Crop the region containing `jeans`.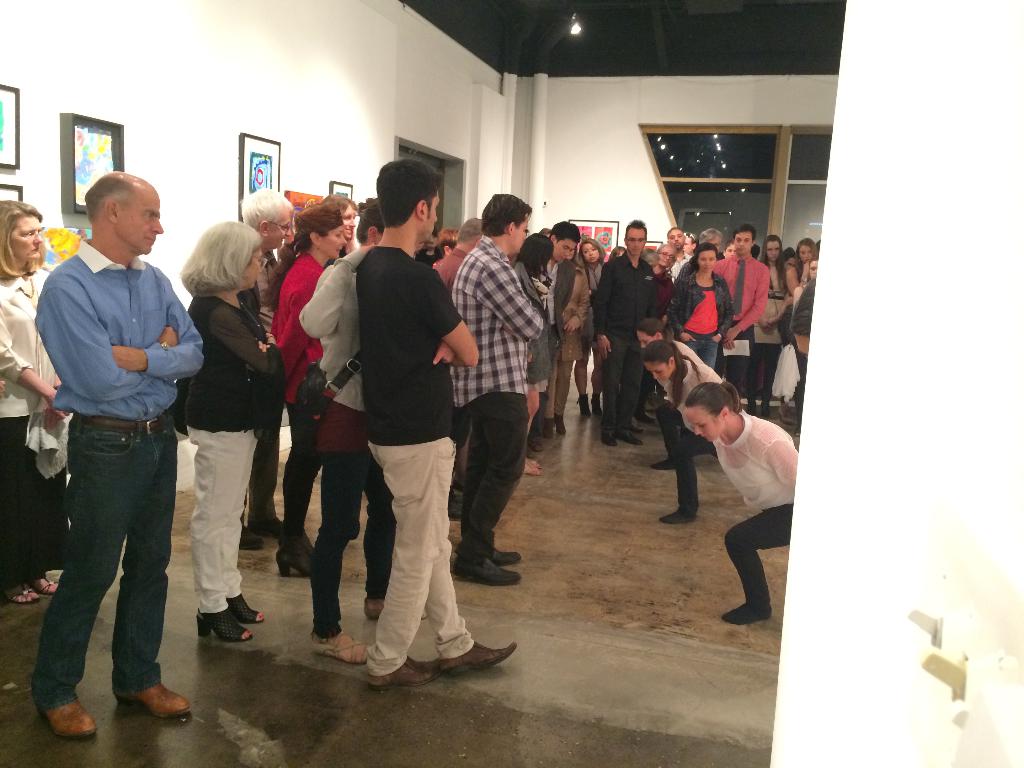
Crop region: 40 428 177 734.
